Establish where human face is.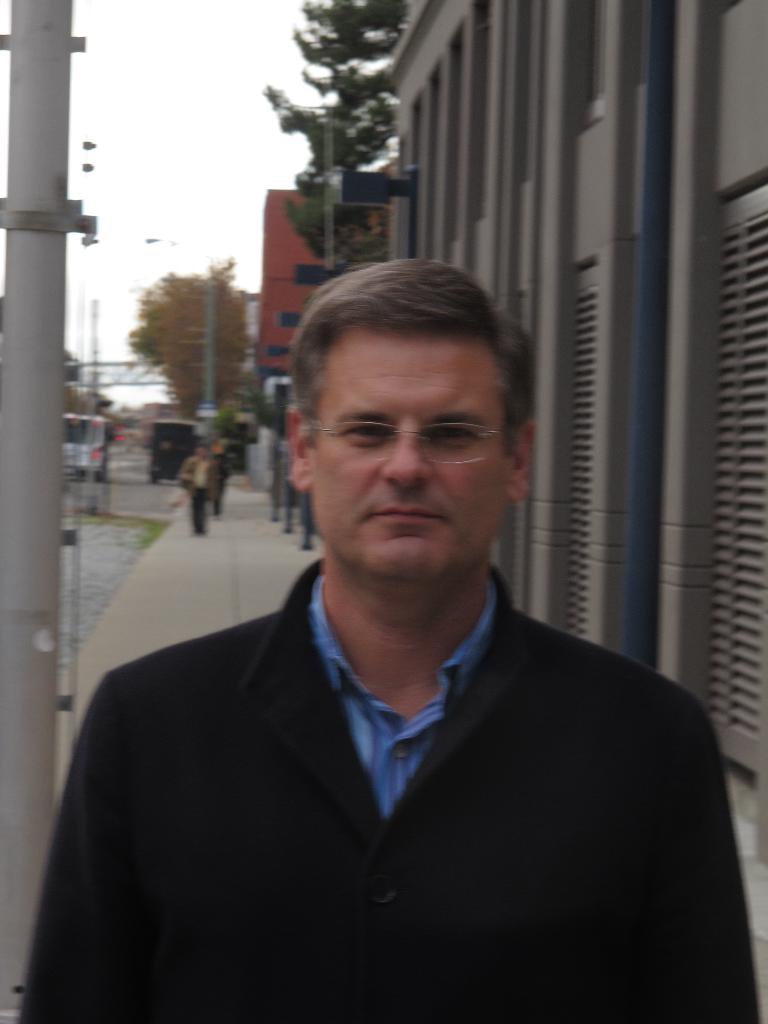
Established at l=317, t=330, r=508, b=581.
